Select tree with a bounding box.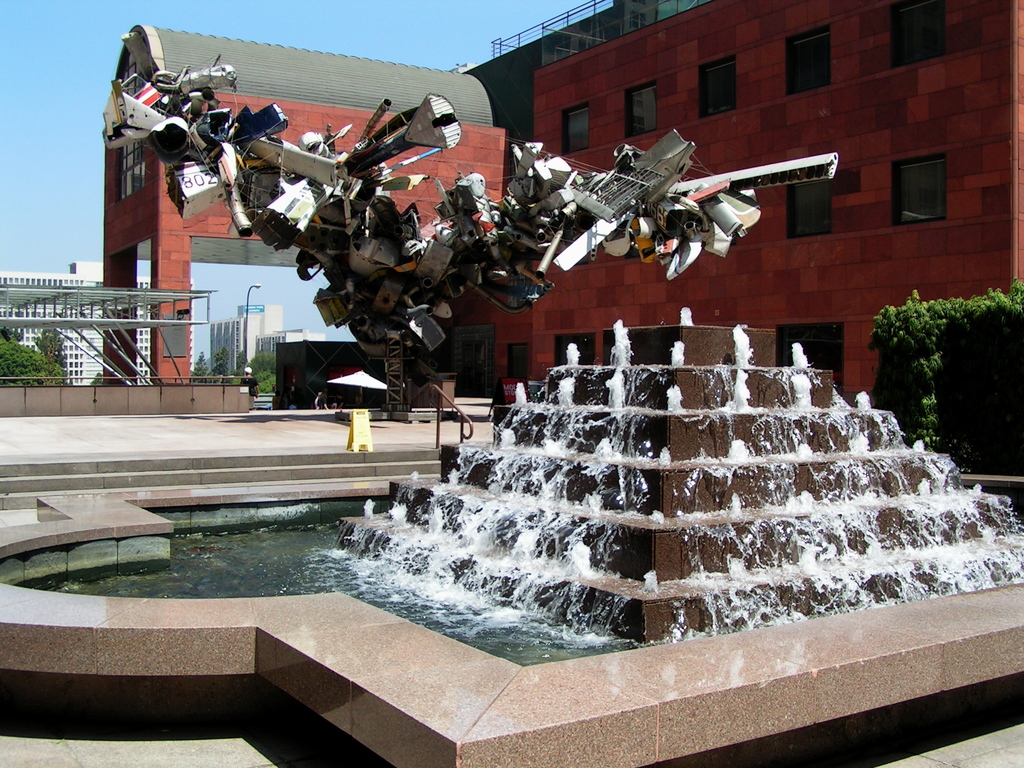
(left=208, top=346, right=228, bottom=387).
